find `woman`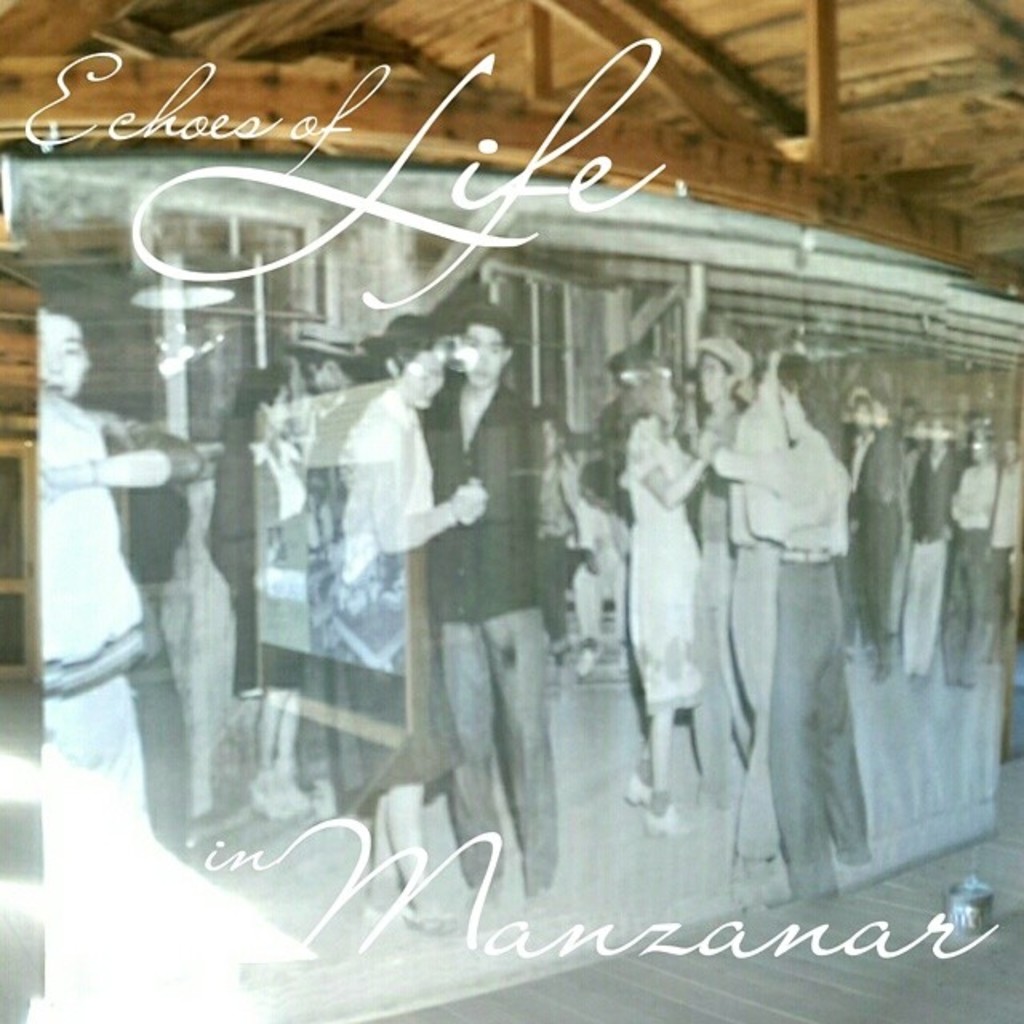
(210, 371, 318, 818)
